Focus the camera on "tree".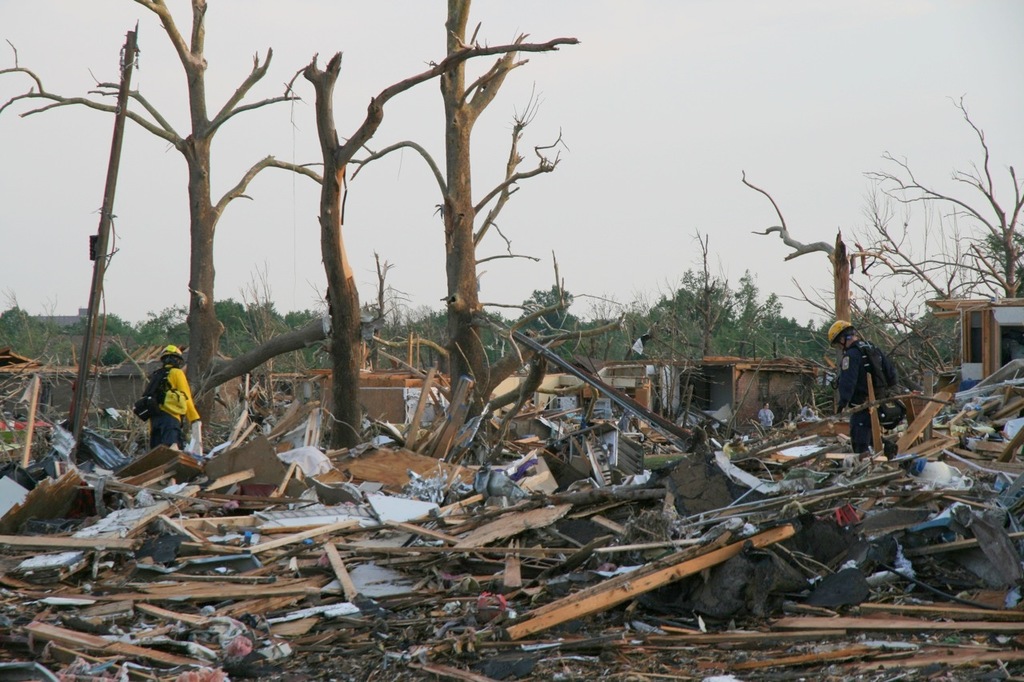
Focus region: (left=274, top=42, right=579, bottom=447).
